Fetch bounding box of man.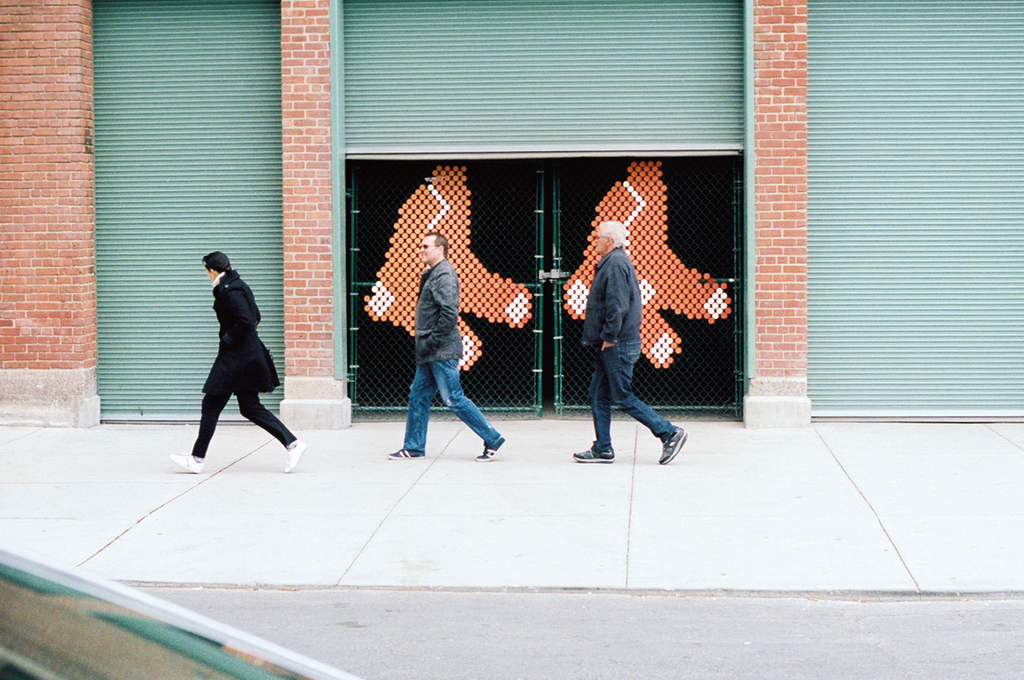
Bbox: rect(571, 223, 688, 467).
